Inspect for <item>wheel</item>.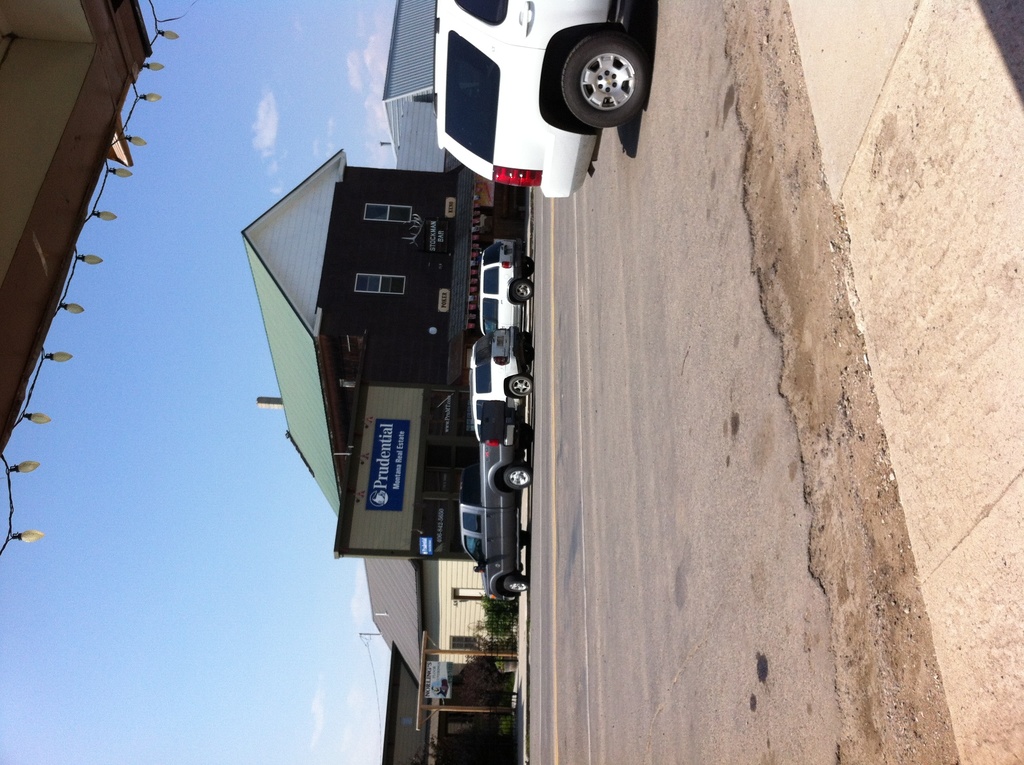
Inspection: BBox(524, 364, 531, 373).
